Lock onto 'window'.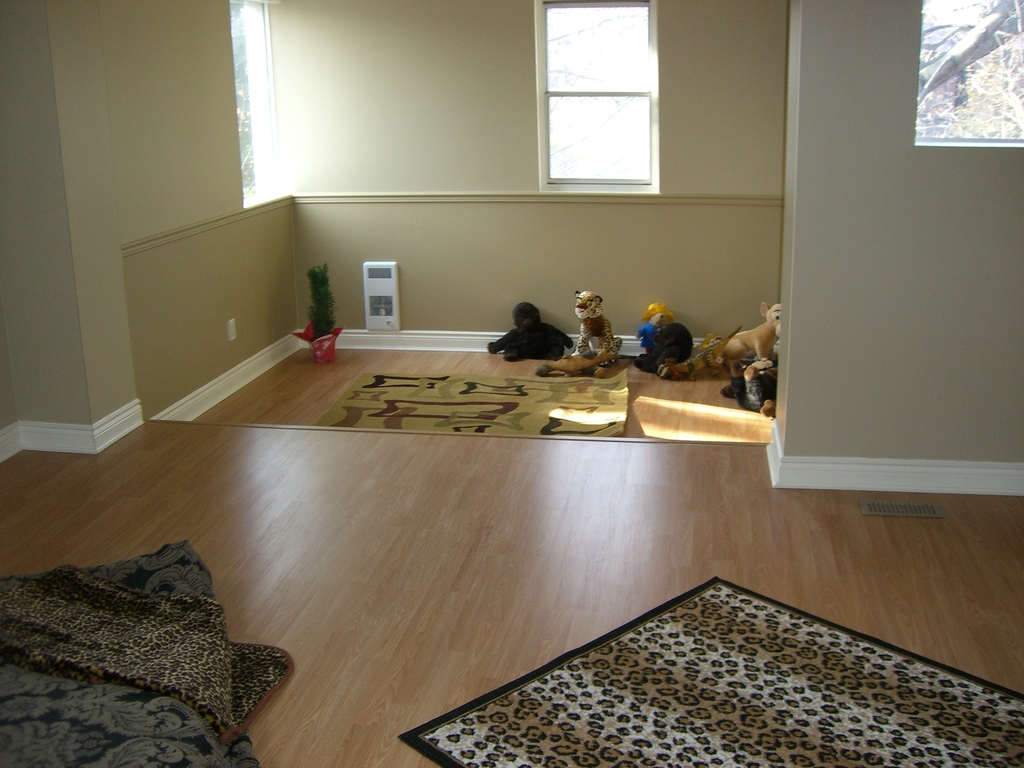
Locked: [913,0,1021,146].
